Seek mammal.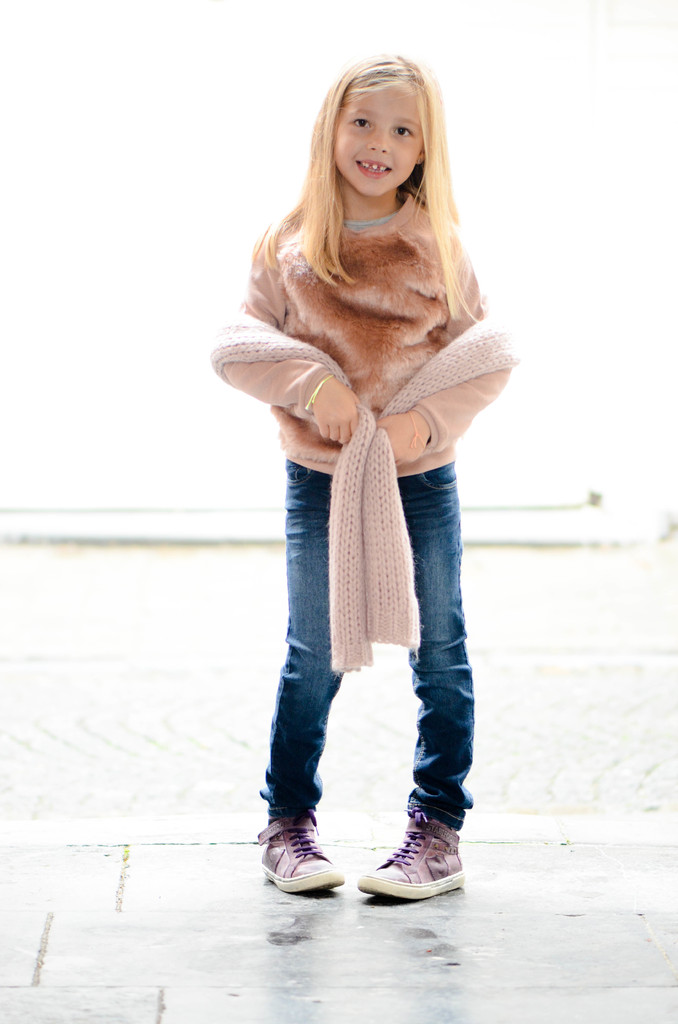
(213, 53, 522, 879).
